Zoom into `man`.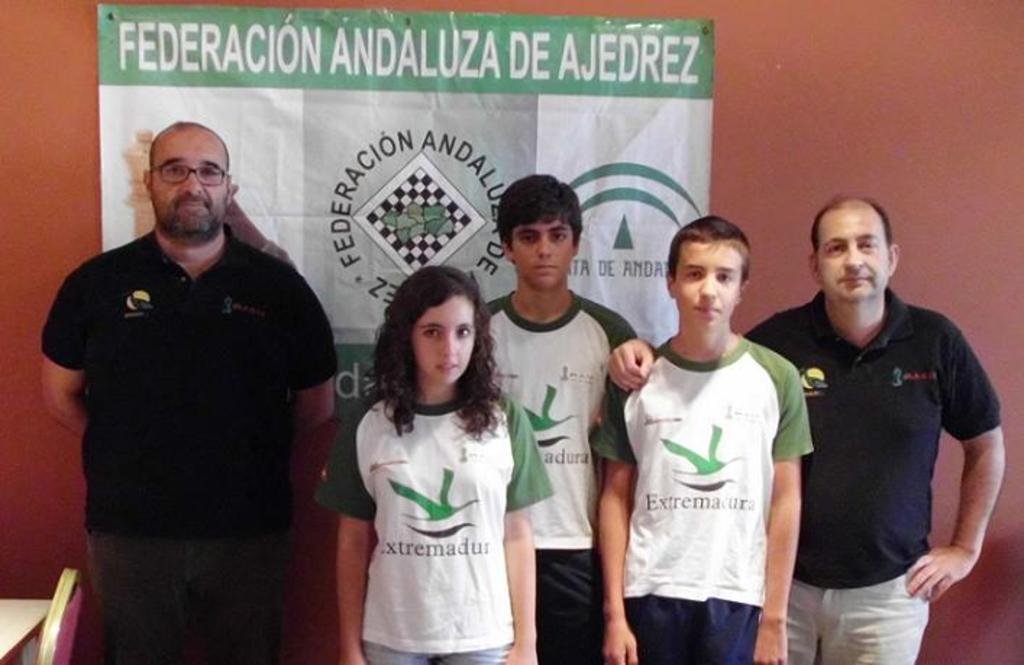
Zoom target: bbox=(39, 119, 335, 664).
